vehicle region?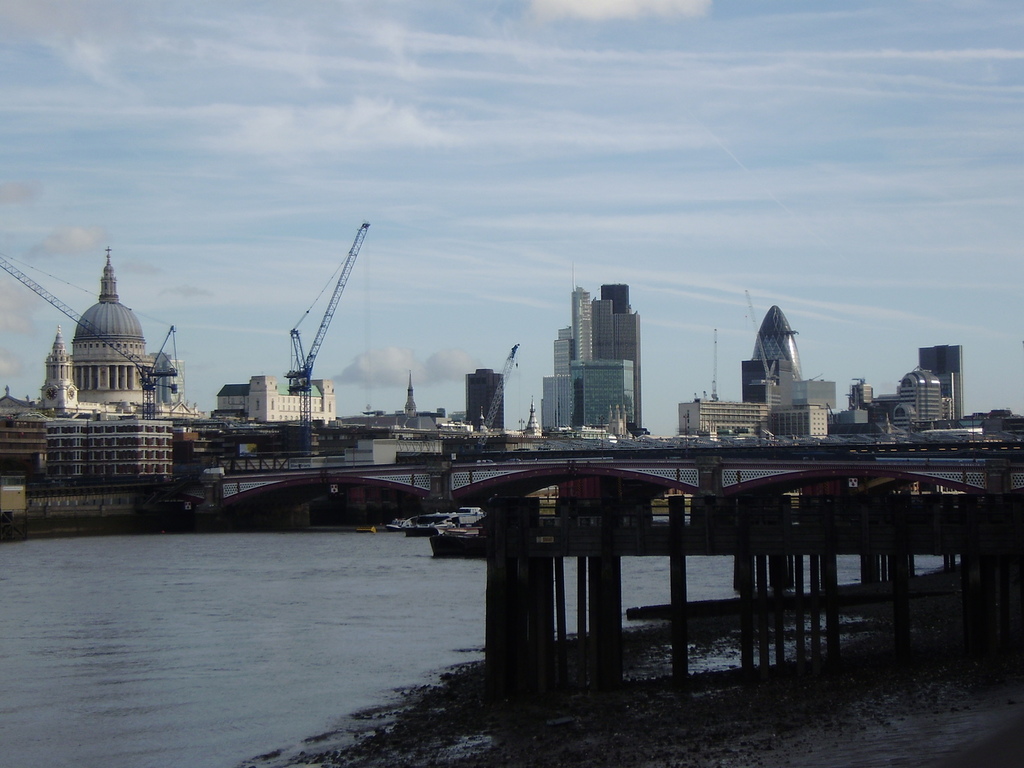
bbox(0, 487, 148, 525)
